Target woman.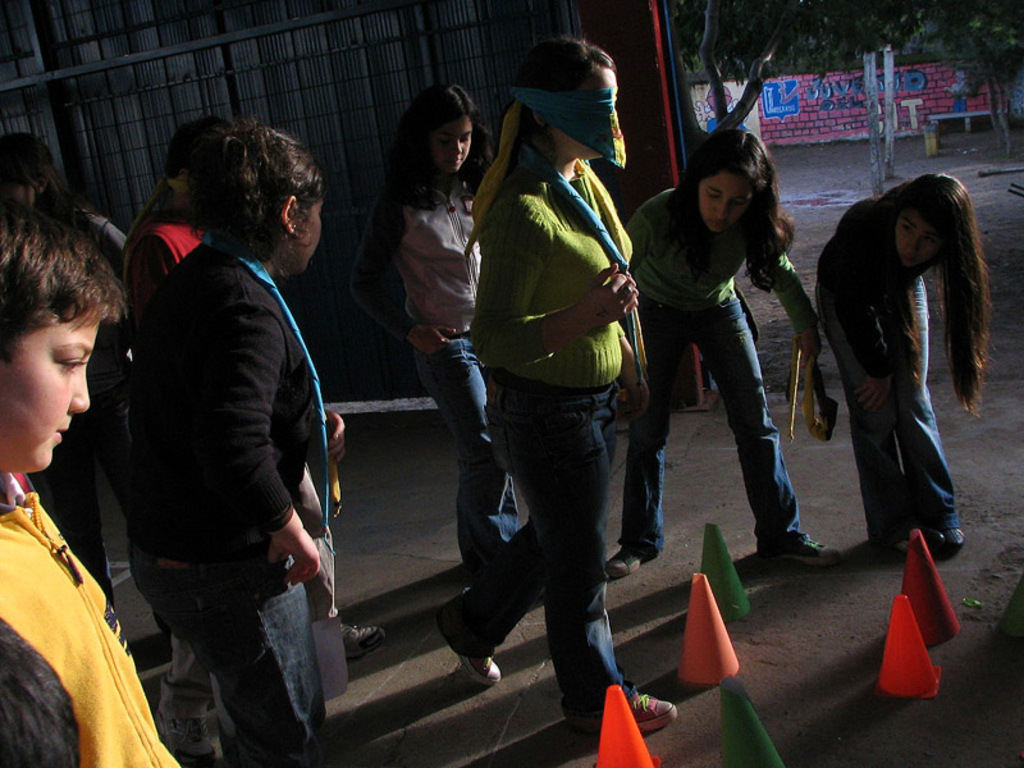
Target region: BBox(621, 122, 822, 593).
